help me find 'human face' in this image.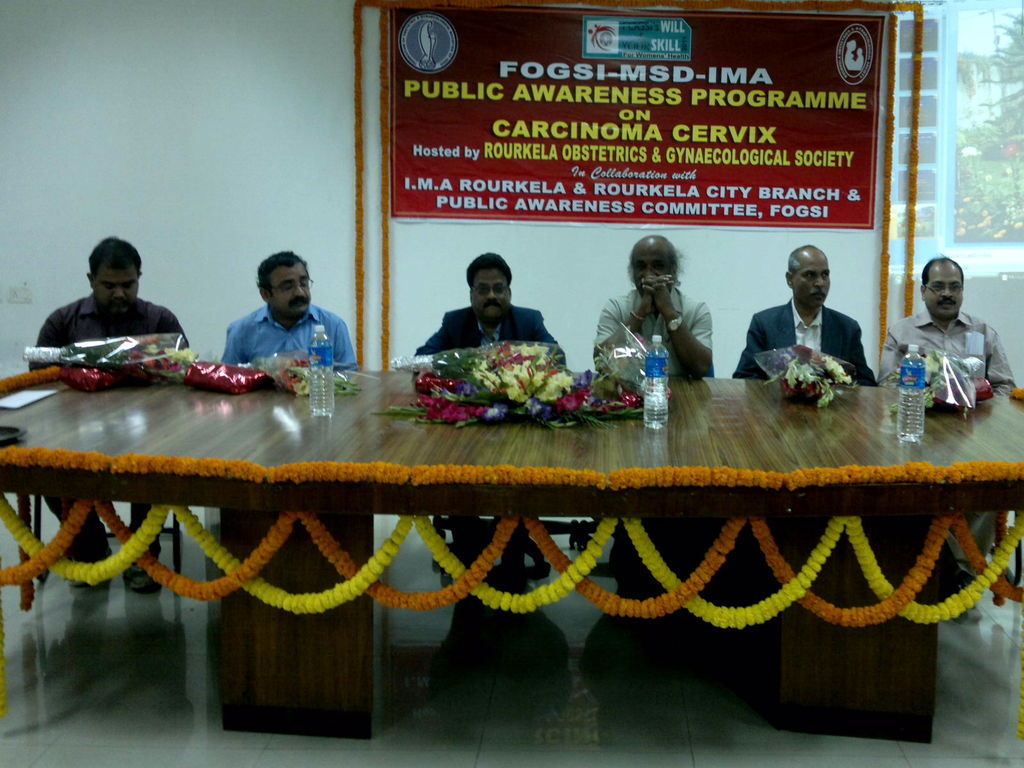
Found it: <box>927,264,963,318</box>.
